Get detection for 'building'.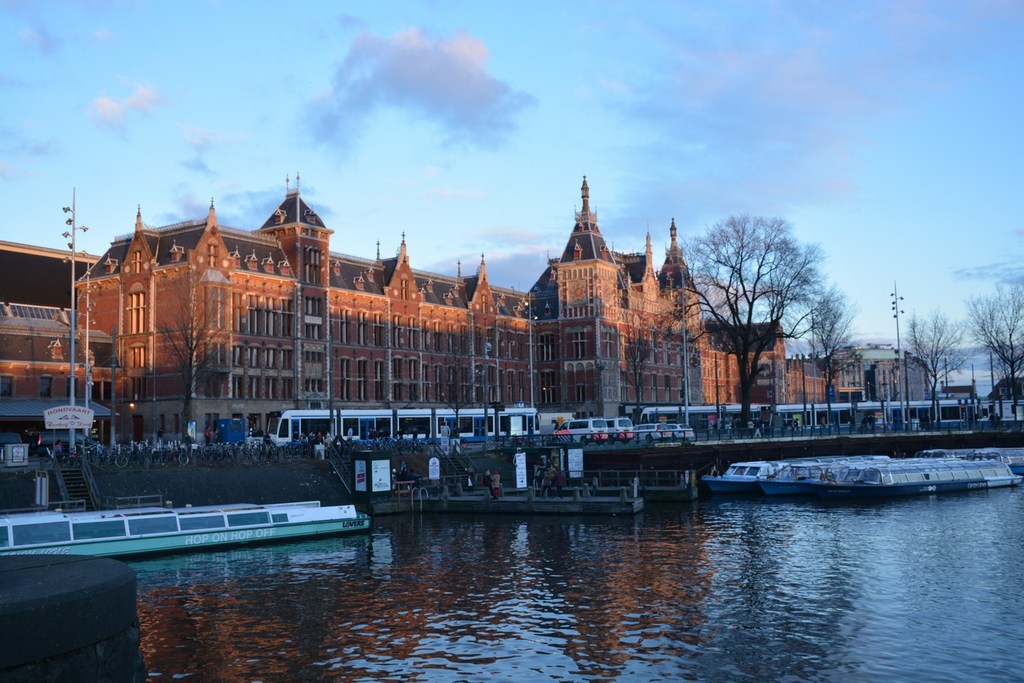
Detection: pyautogui.locateOnScreen(859, 347, 921, 398).
